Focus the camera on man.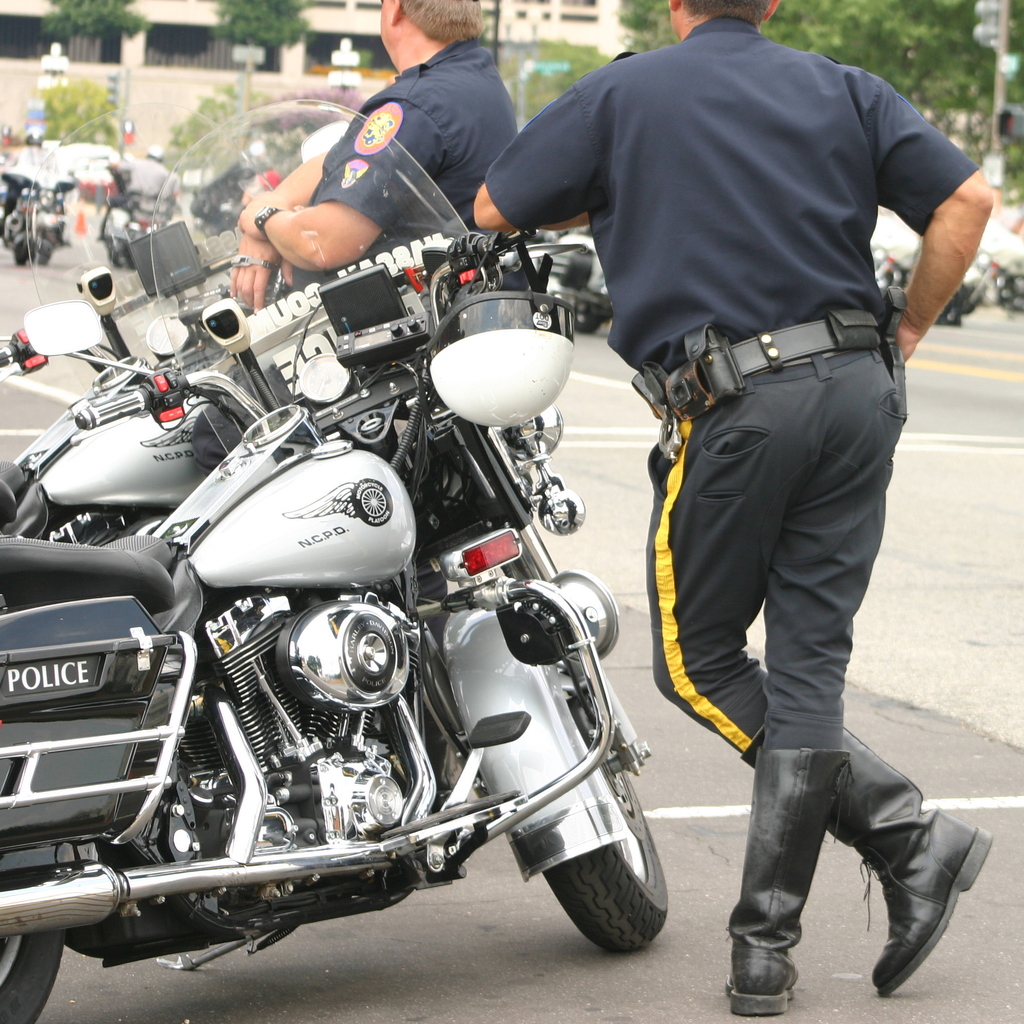
Focus region: l=468, t=0, r=1007, b=1005.
